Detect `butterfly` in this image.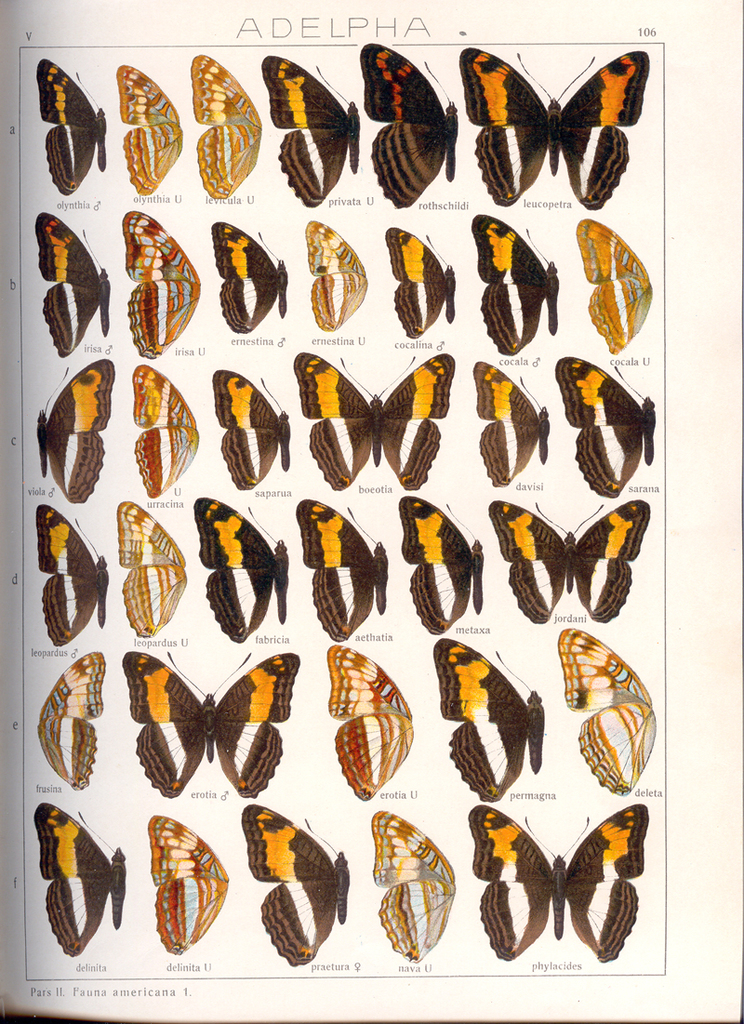
Detection: 115:501:188:639.
